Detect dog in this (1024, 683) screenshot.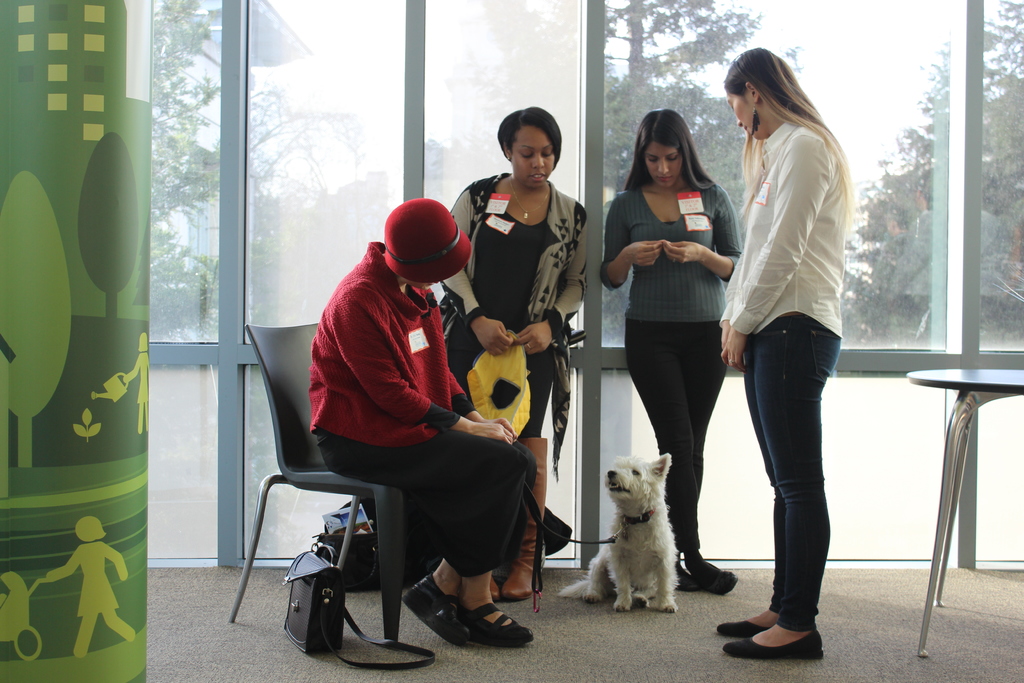
Detection: bbox=[552, 450, 676, 614].
